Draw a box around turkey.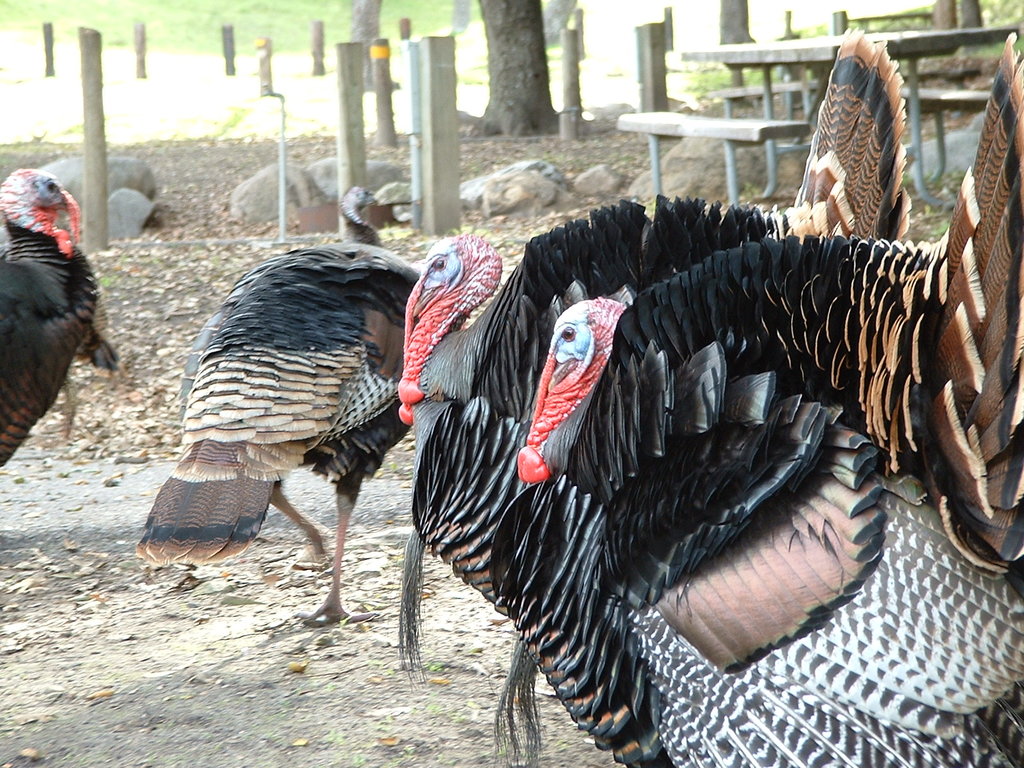
Rect(387, 26, 912, 692).
